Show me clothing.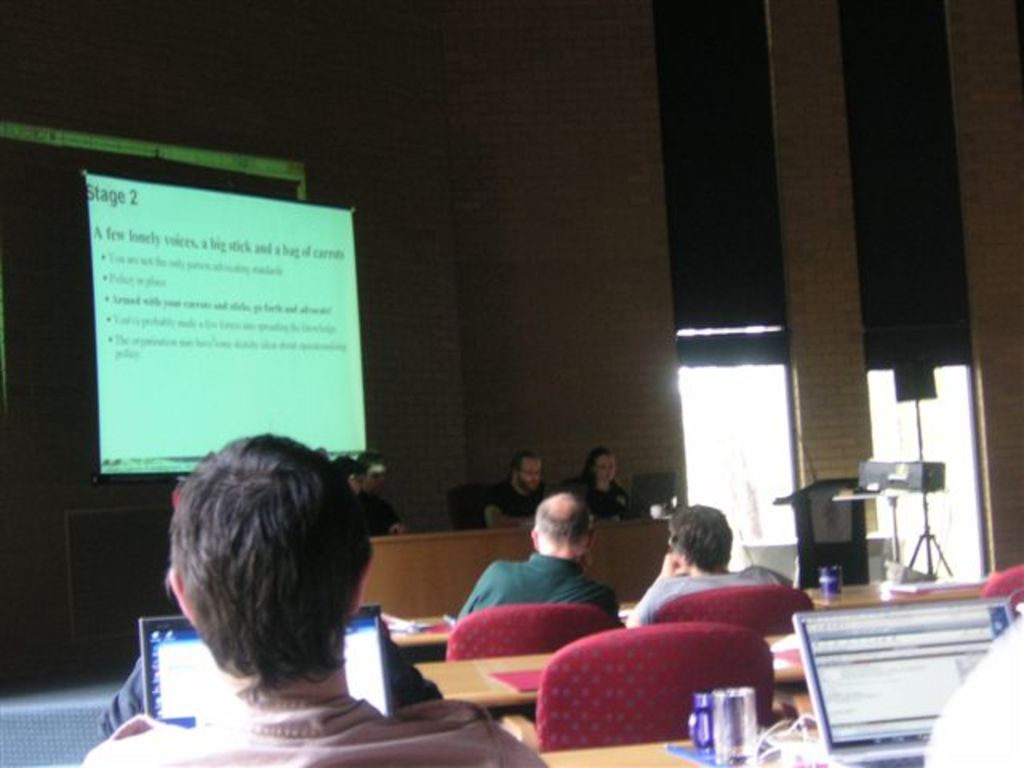
clothing is here: 77/699/542/766.
